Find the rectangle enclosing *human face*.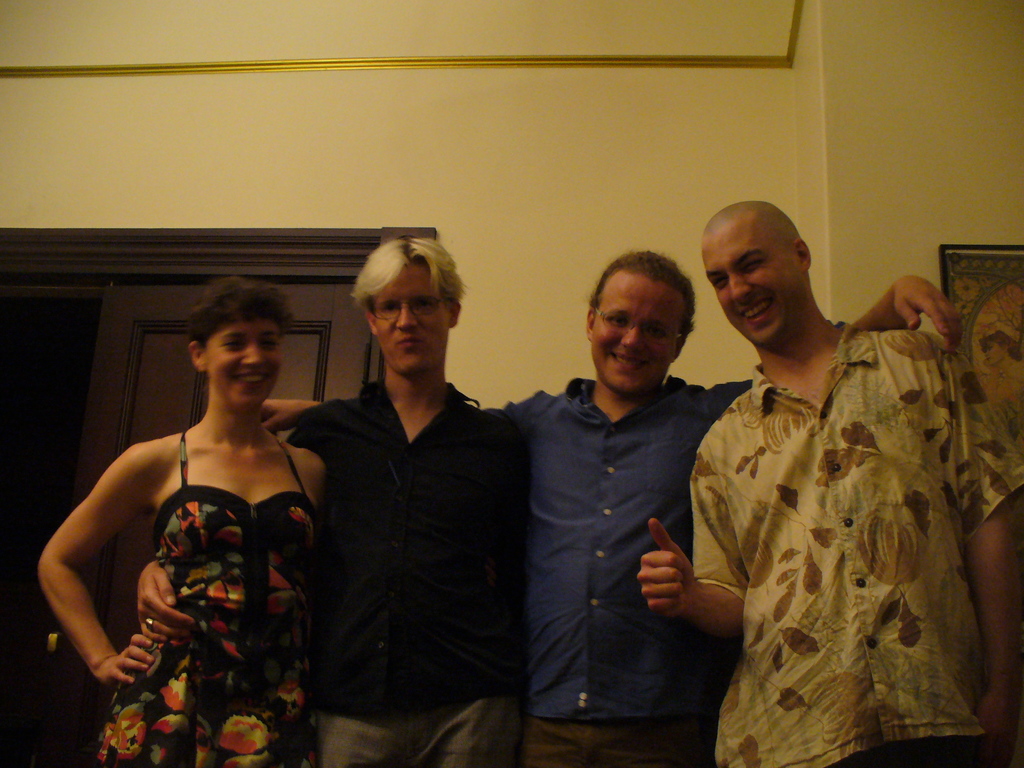
box=[596, 273, 689, 394].
